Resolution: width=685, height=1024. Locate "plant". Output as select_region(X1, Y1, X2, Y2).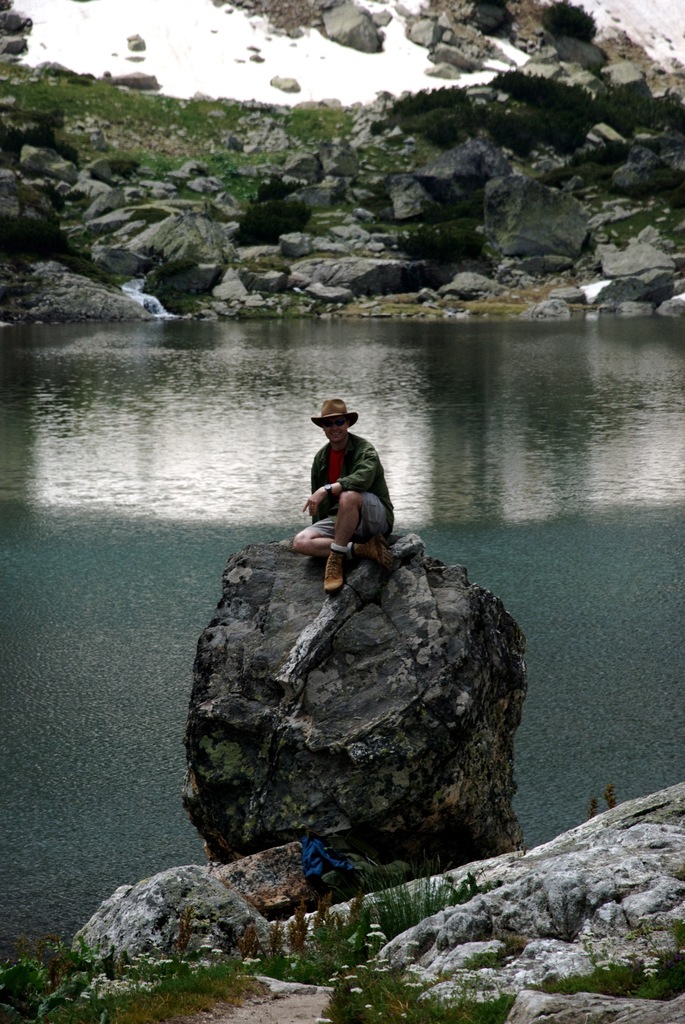
select_region(561, 78, 684, 129).
